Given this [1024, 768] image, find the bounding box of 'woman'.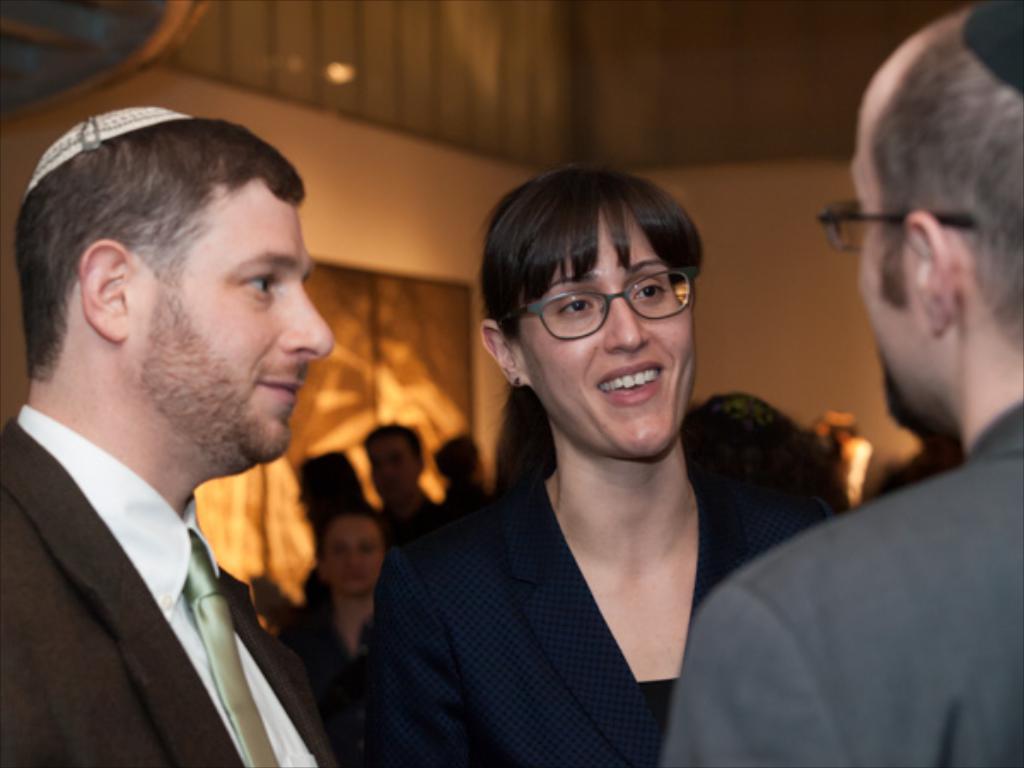
283 509 399 766.
